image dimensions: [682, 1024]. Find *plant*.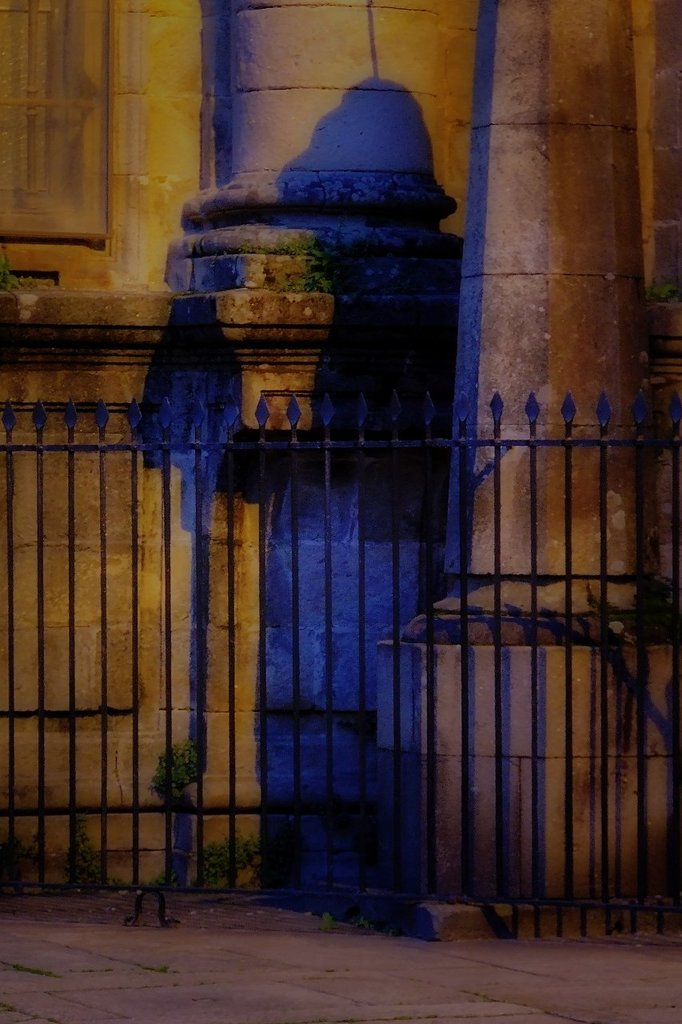
191,809,266,881.
